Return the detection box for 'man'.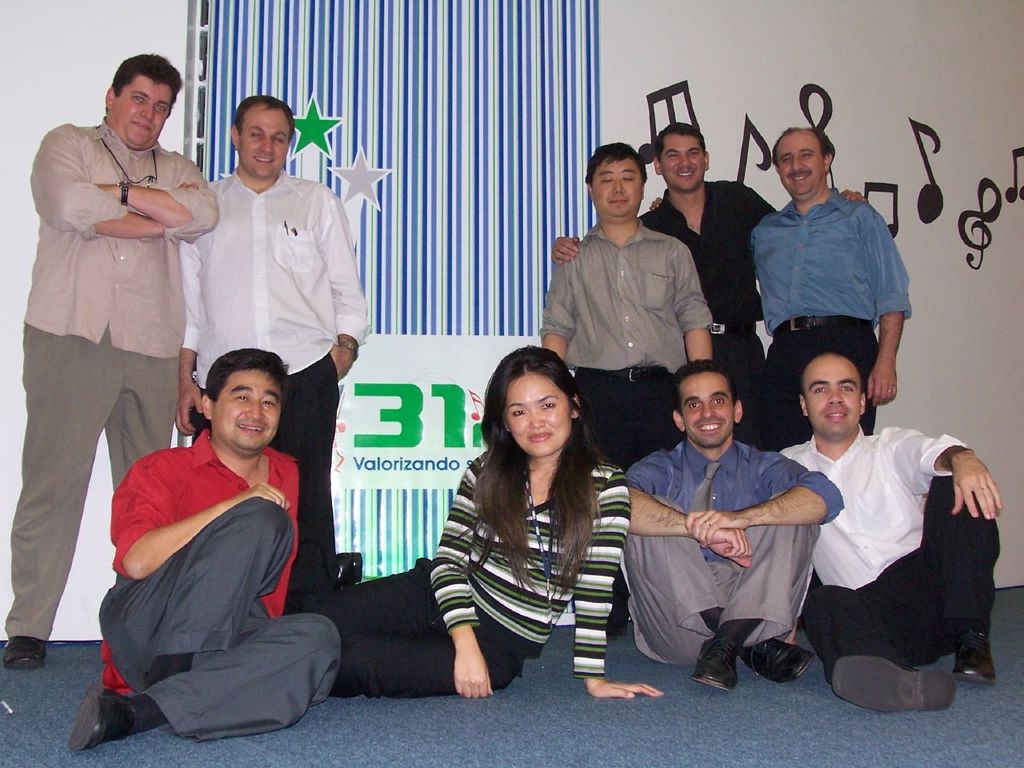
178/82/371/618.
